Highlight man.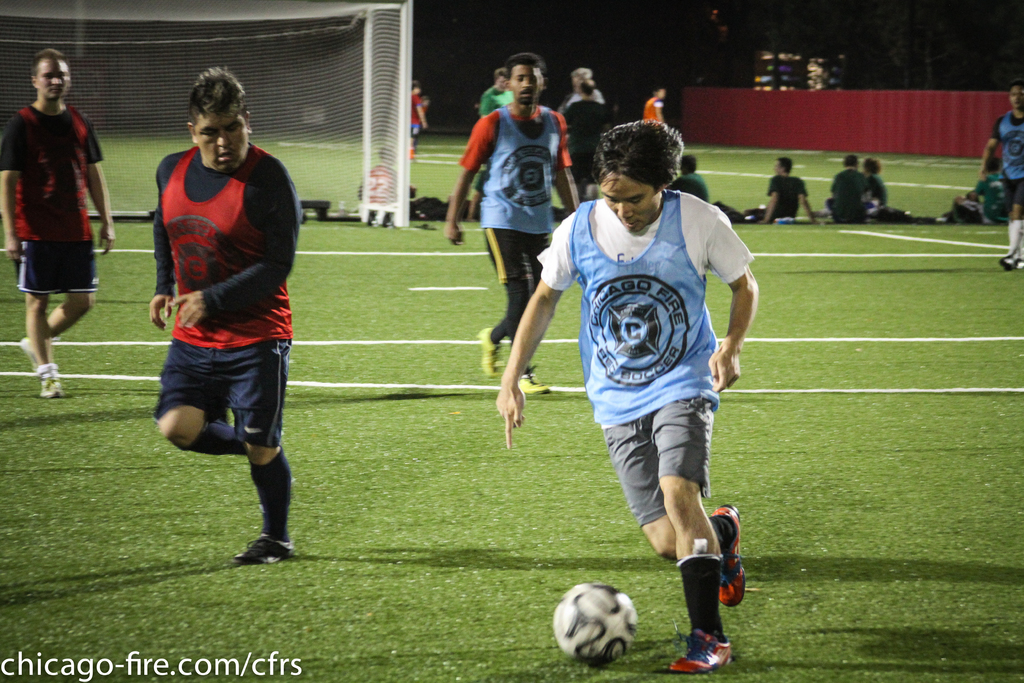
Highlighted region: 826 156 875 222.
